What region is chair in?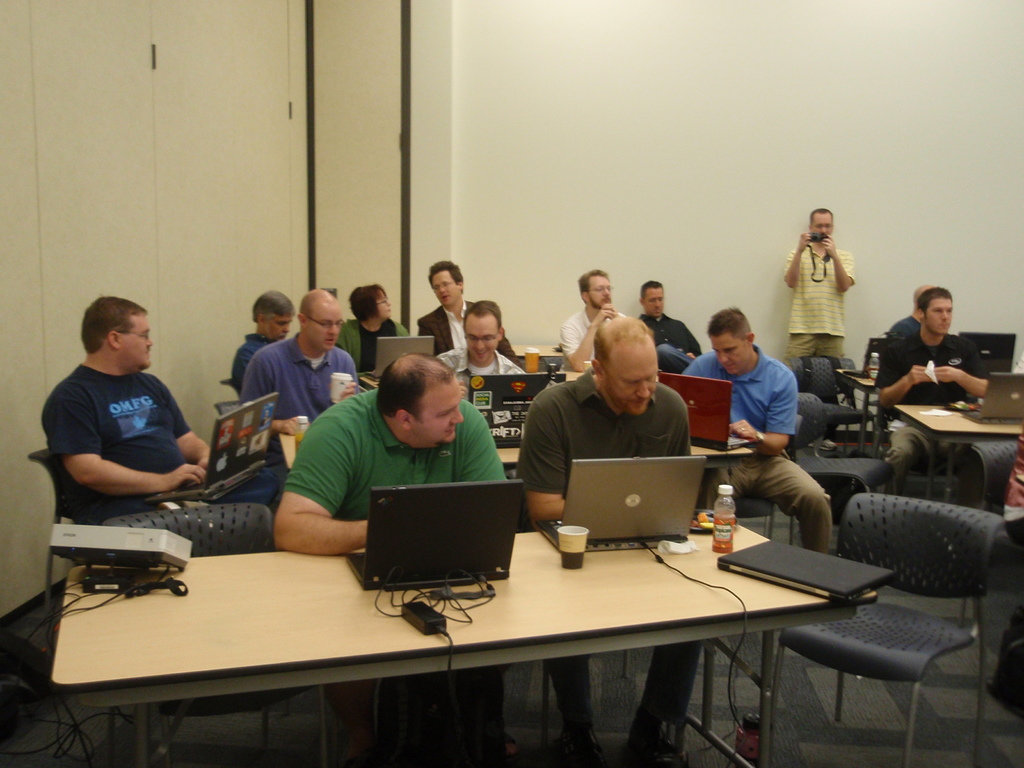
{"x1": 829, "y1": 347, "x2": 872, "y2": 446}.
